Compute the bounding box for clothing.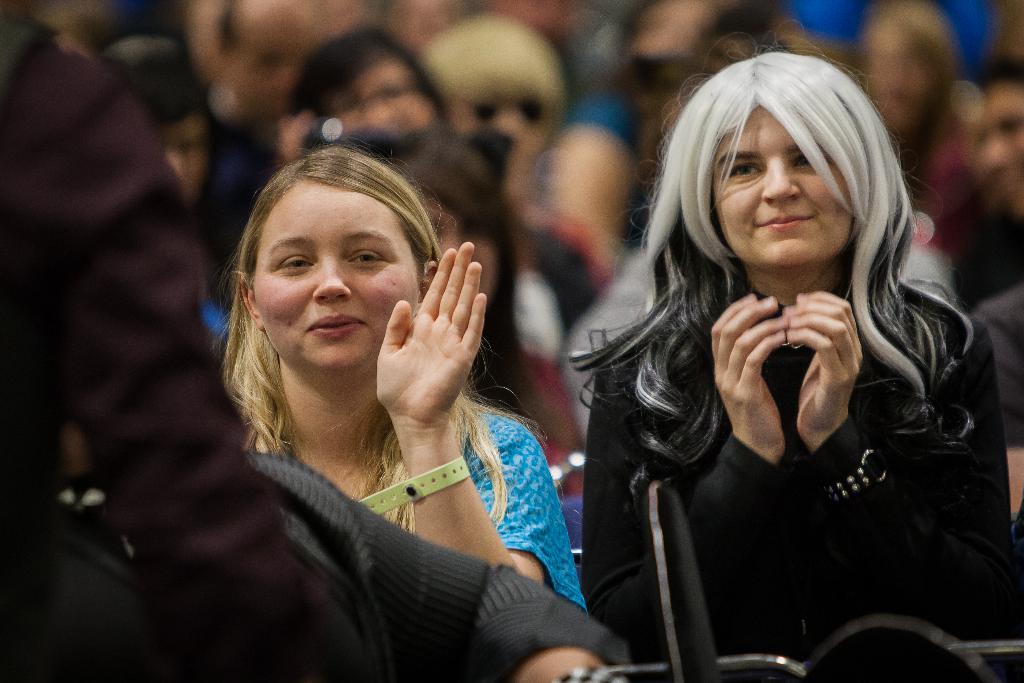
(left=587, top=199, right=1018, bottom=652).
